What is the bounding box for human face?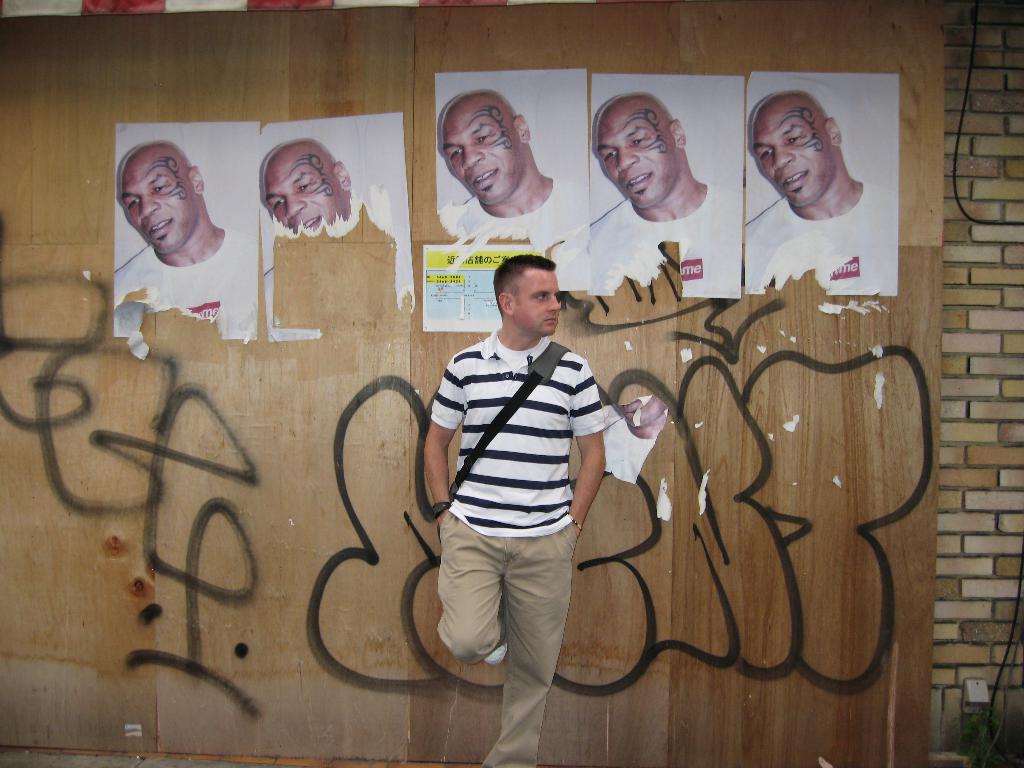
box=[513, 268, 562, 333].
